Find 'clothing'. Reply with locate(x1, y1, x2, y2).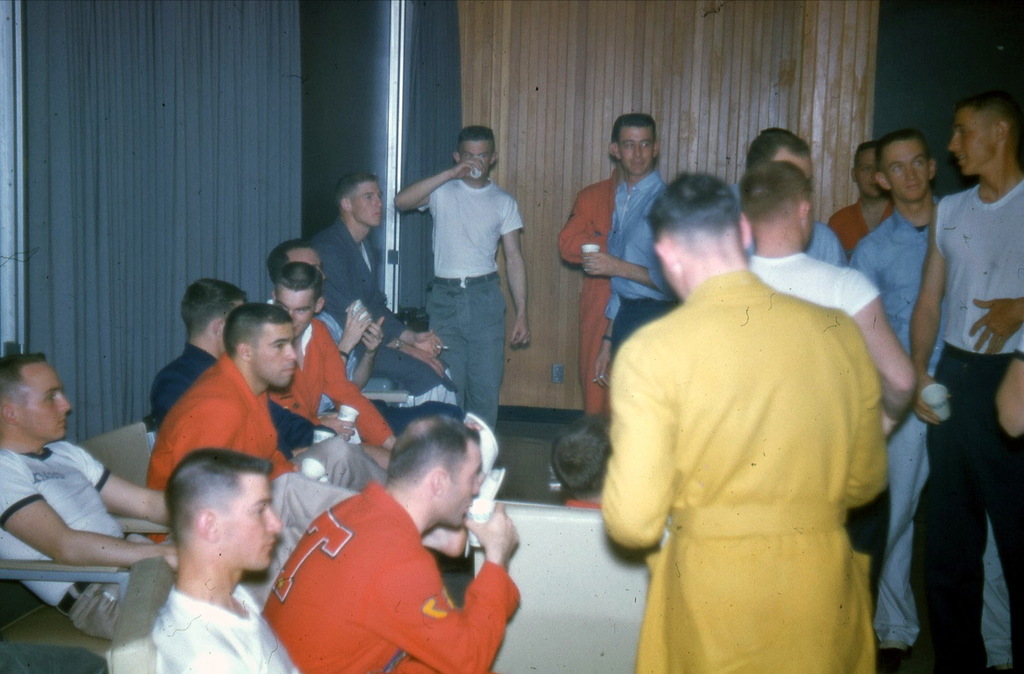
locate(563, 497, 594, 511).
